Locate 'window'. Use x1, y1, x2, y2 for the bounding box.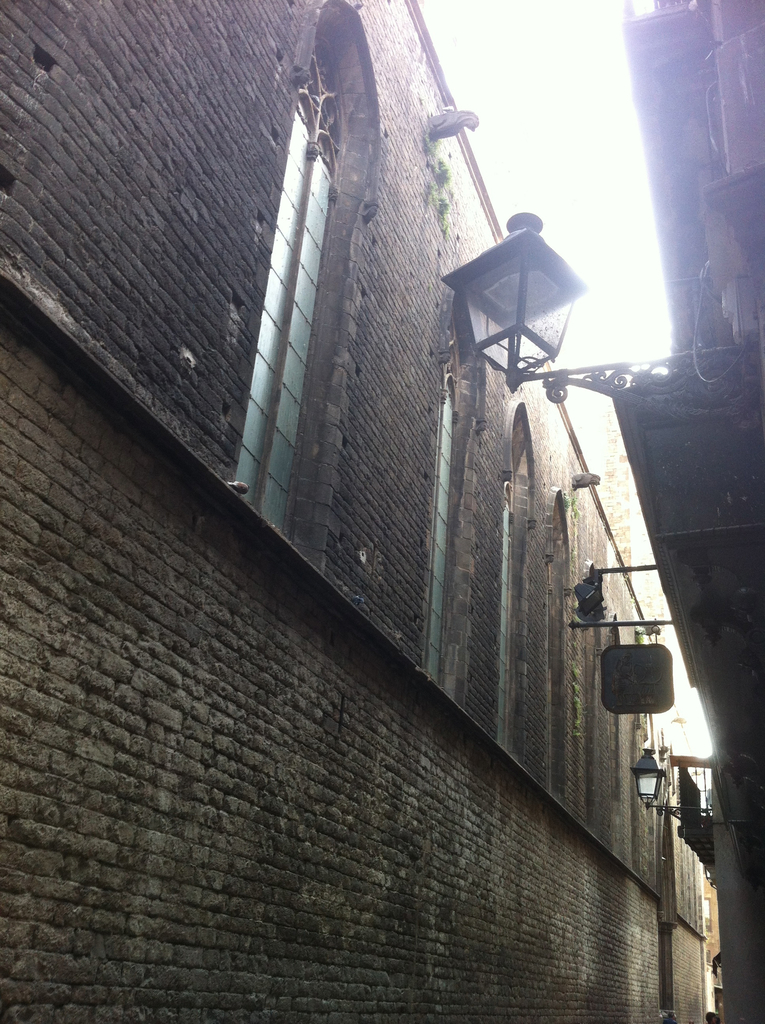
225, 32, 342, 532.
